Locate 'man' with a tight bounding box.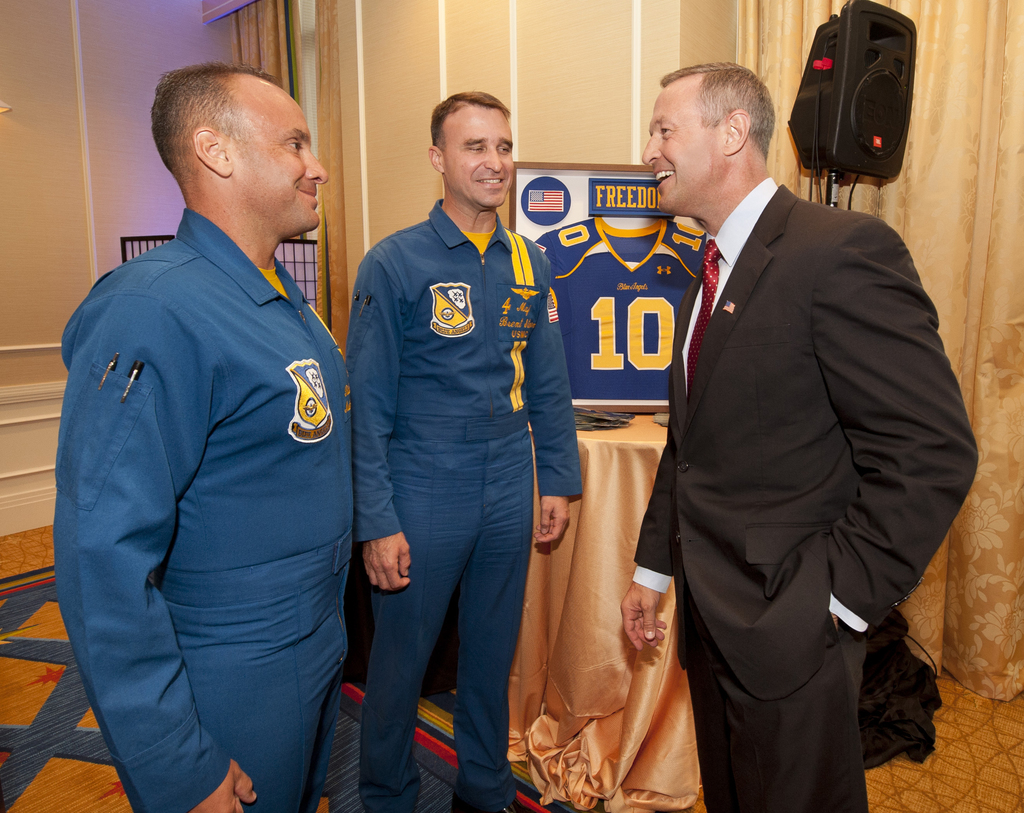
crop(51, 58, 352, 812).
